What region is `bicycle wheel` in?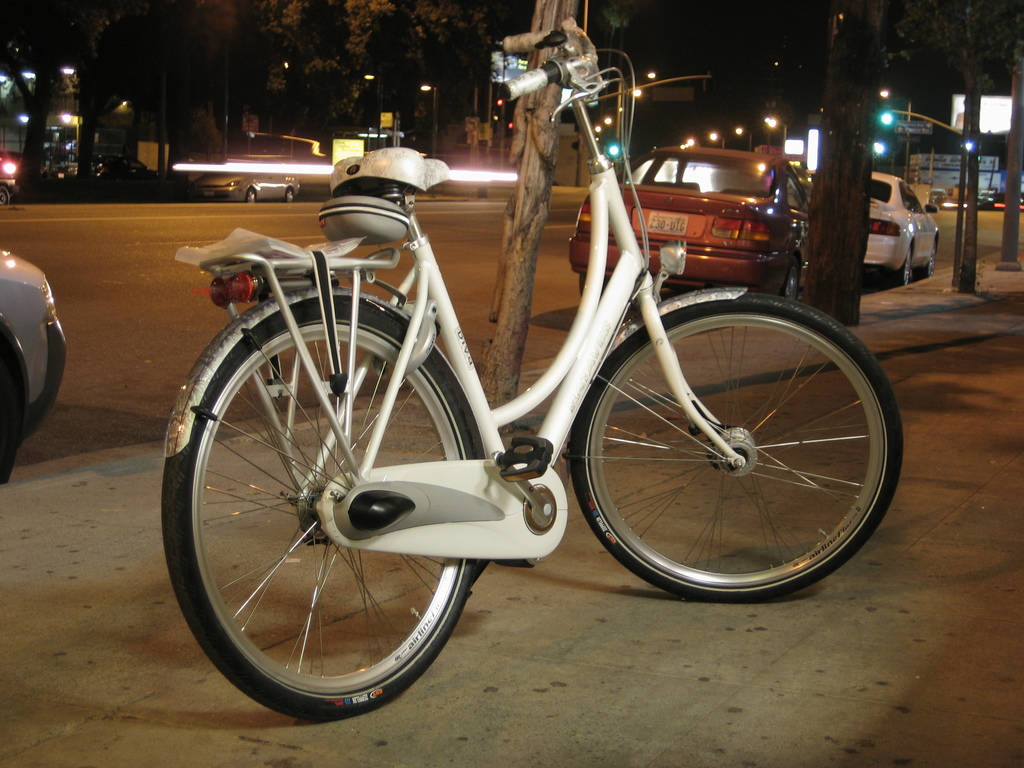
(x1=561, y1=280, x2=915, y2=614).
